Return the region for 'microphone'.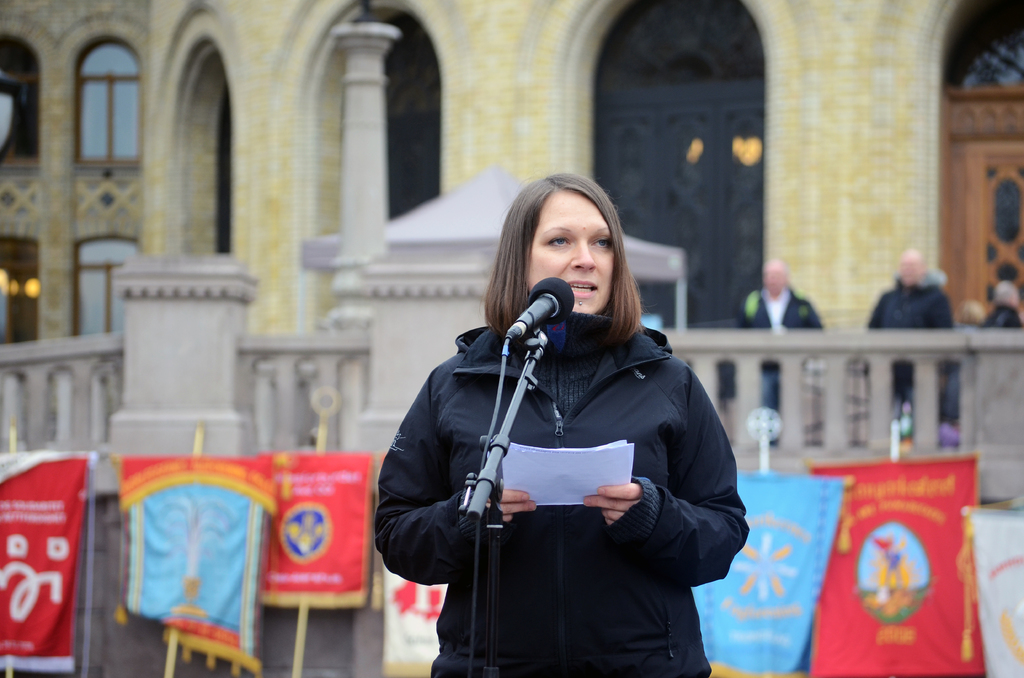
pyautogui.locateOnScreen(499, 275, 580, 348).
